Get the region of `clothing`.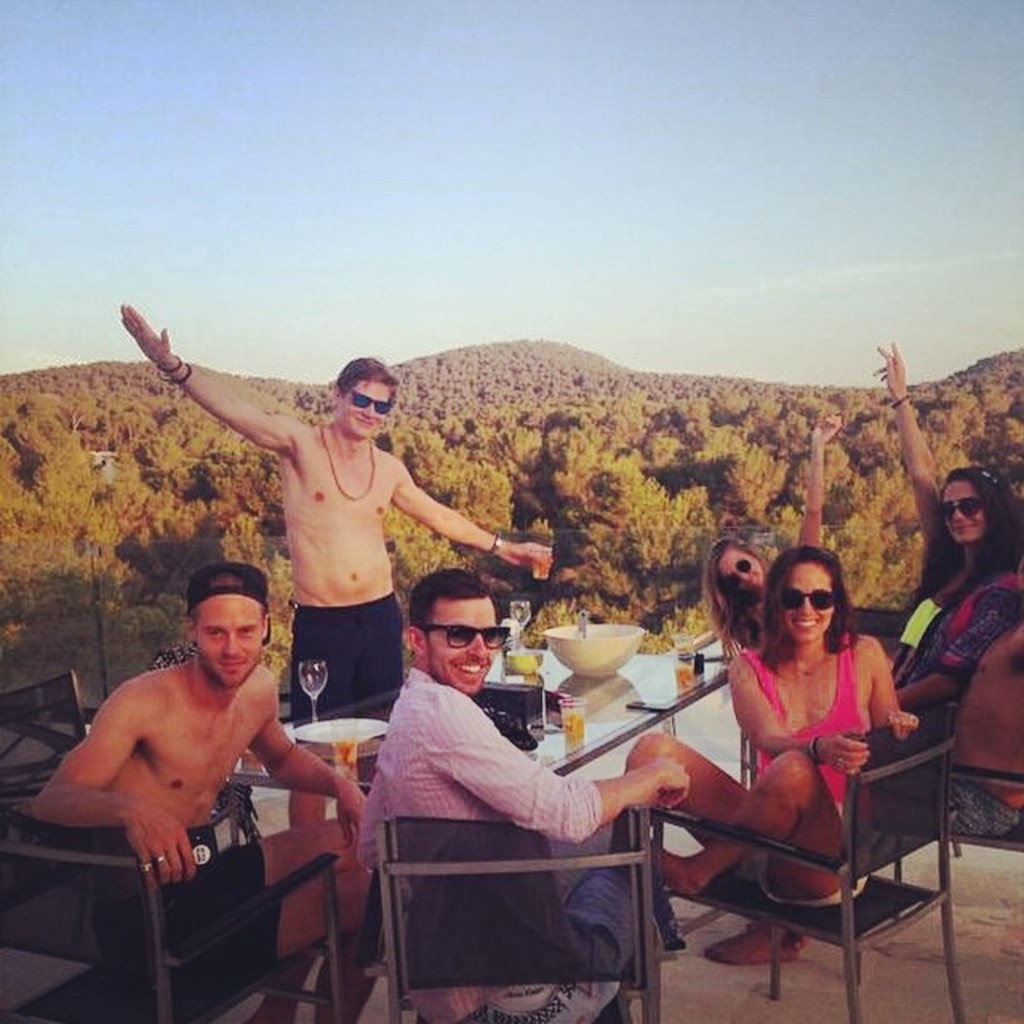
box(886, 558, 1022, 840).
